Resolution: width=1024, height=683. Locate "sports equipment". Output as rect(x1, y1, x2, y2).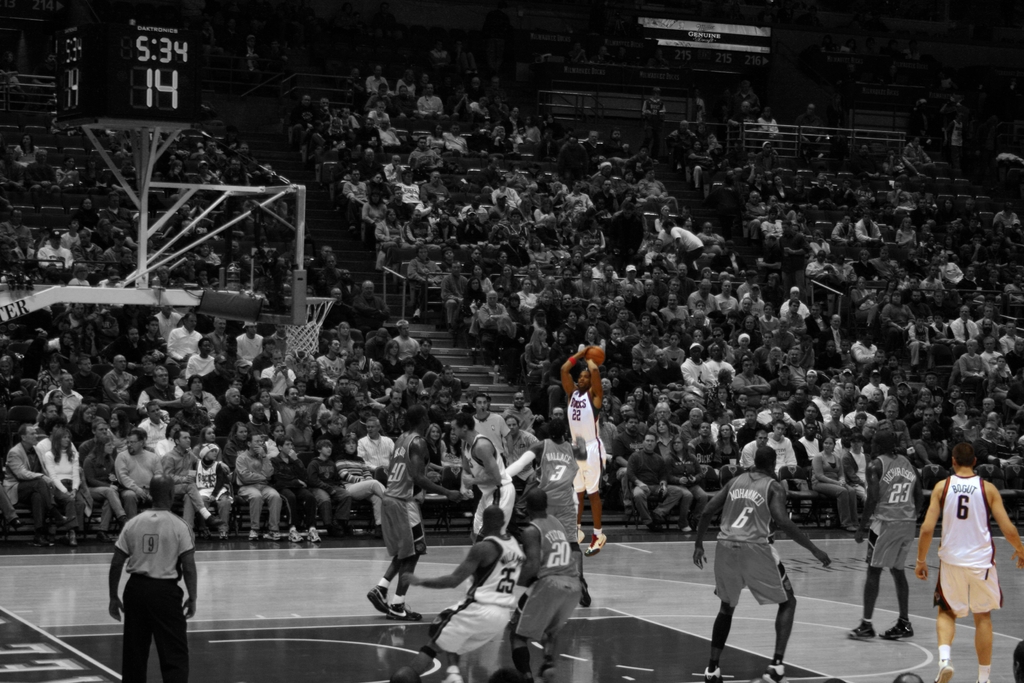
rect(587, 343, 604, 367).
